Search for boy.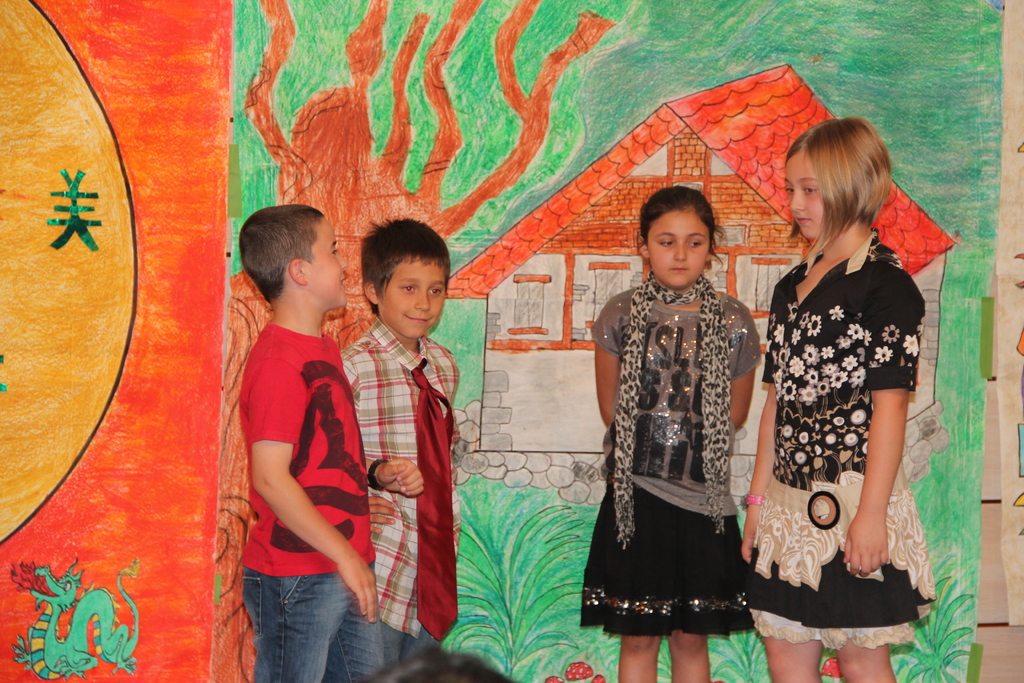
Found at 226/181/367/682.
